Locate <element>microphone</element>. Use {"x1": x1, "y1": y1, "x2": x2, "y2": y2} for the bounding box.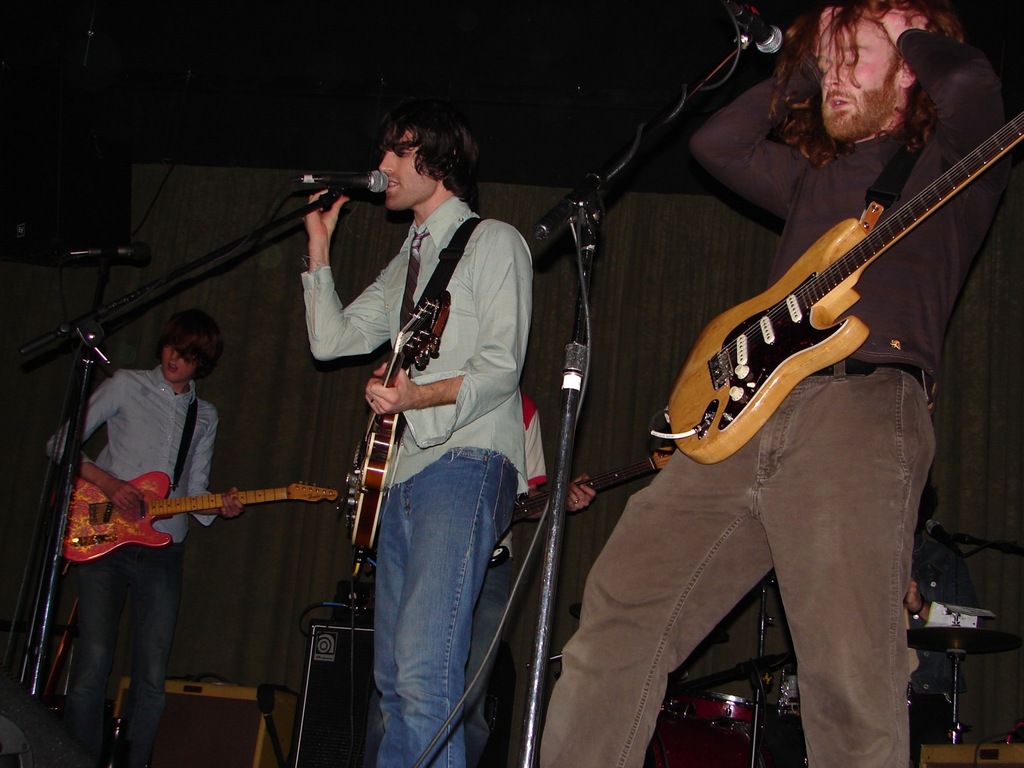
{"x1": 261, "y1": 160, "x2": 387, "y2": 234}.
